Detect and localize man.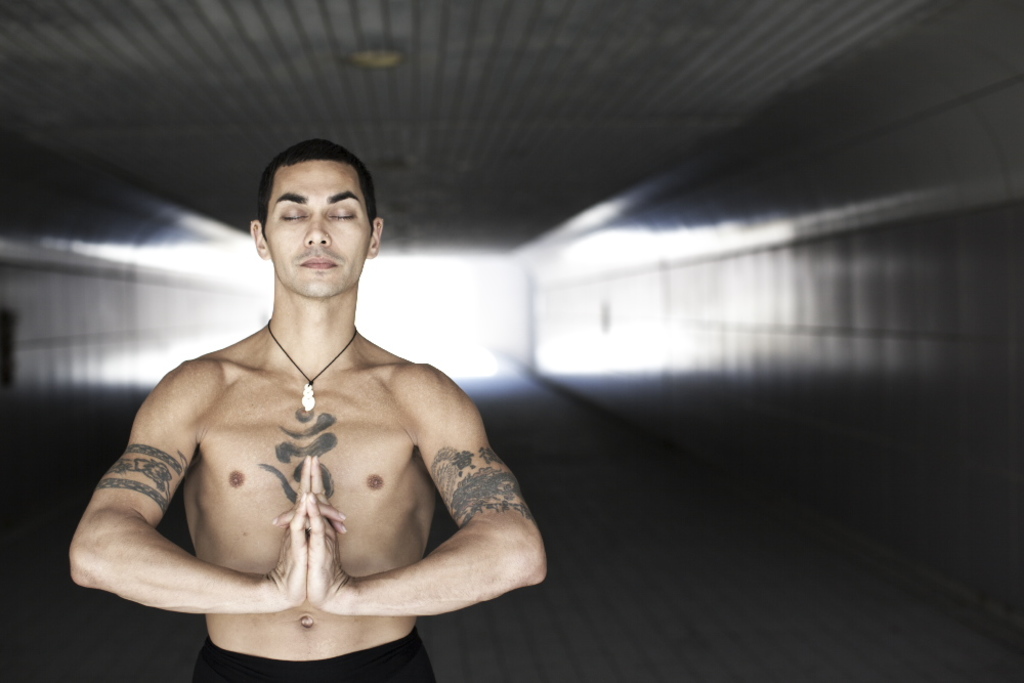
Localized at 88:157:535:666.
